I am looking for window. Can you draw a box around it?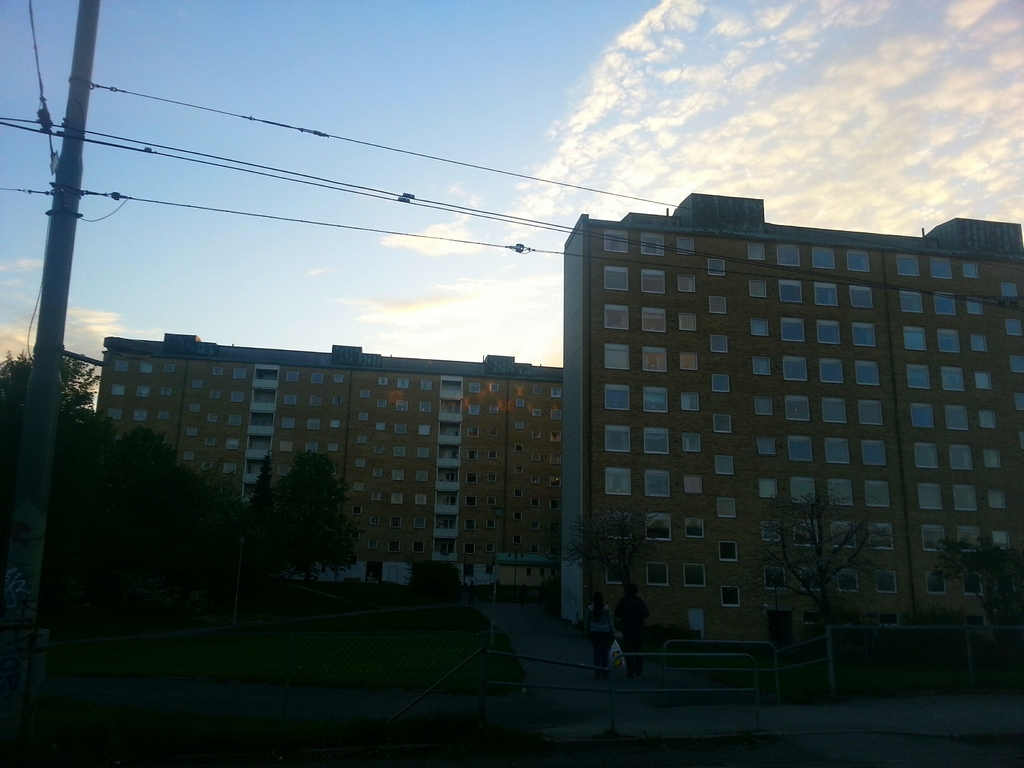
Sure, the bounding box is <region>159, 411, 166, 421</region>.
